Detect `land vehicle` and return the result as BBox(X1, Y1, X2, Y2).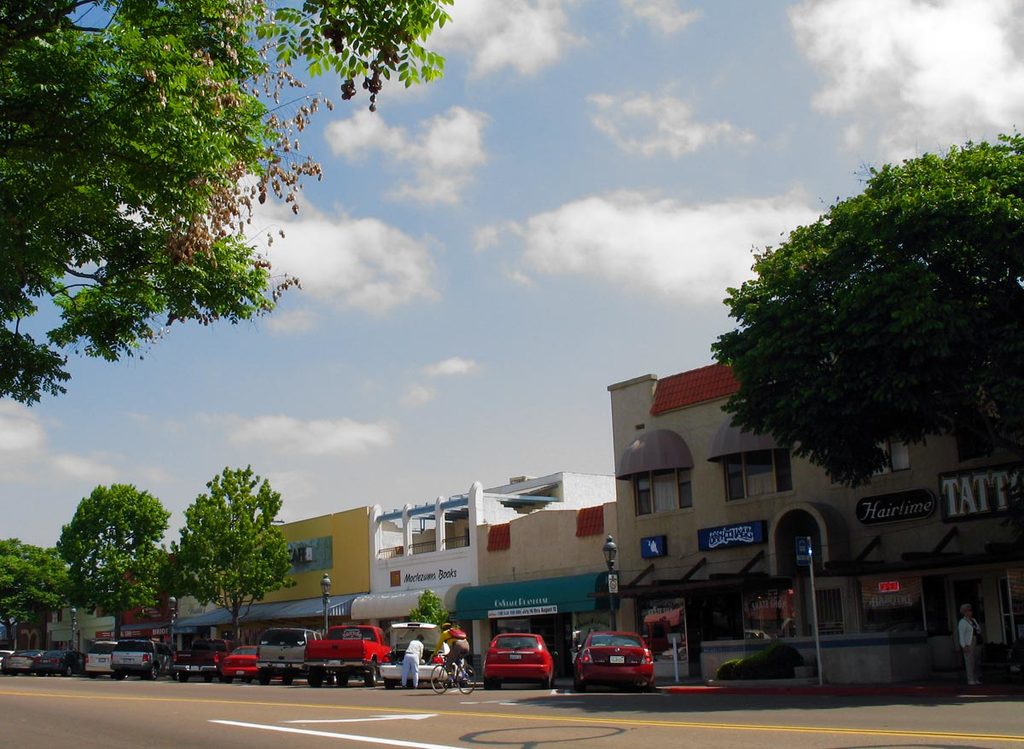
BBox(308, 624, 398, 691).
